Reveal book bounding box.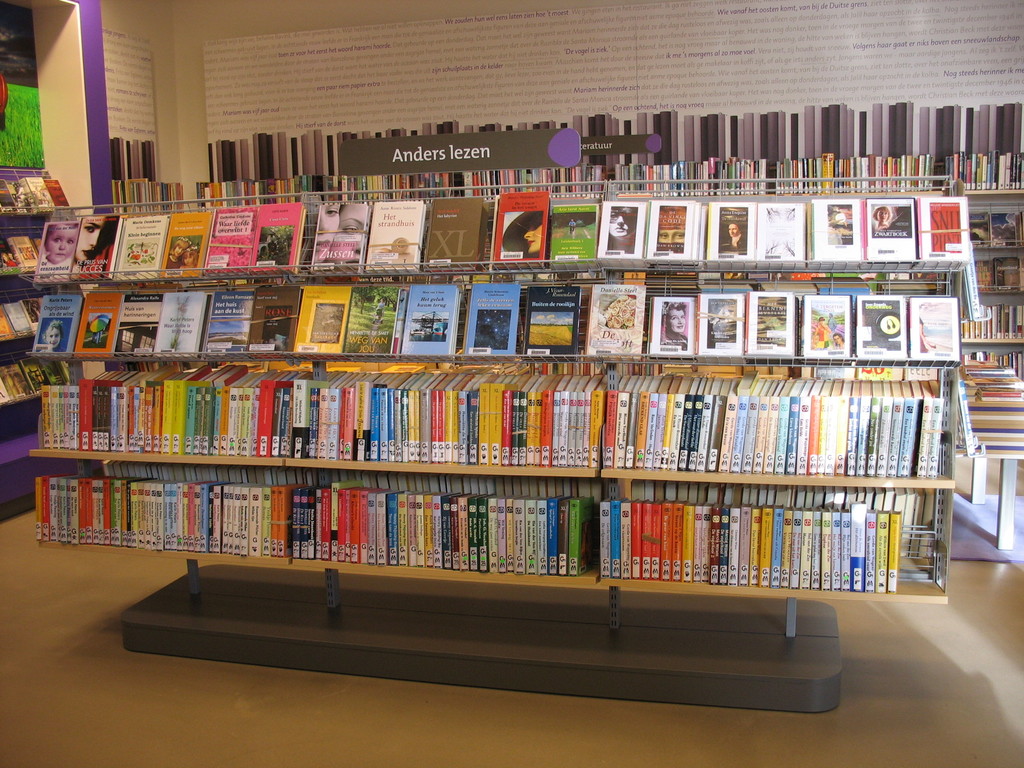
Revealed: [left=972, top=246, right=1023, bottom=295].
